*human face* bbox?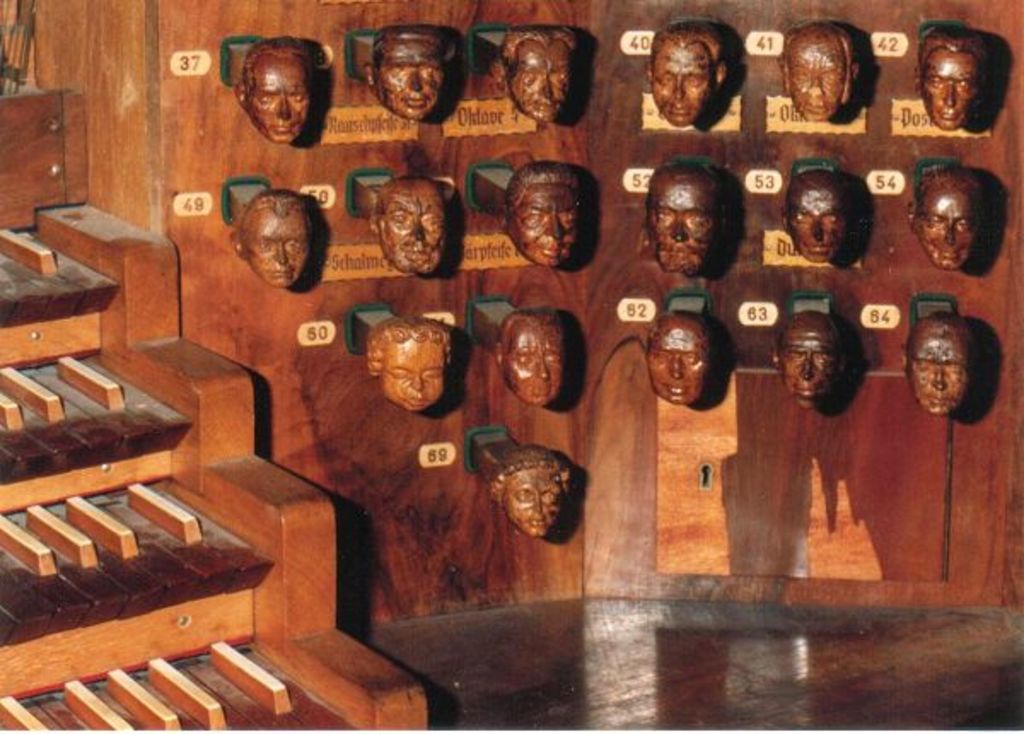
[x1=512, y1=184, x2=577, y2=270]
